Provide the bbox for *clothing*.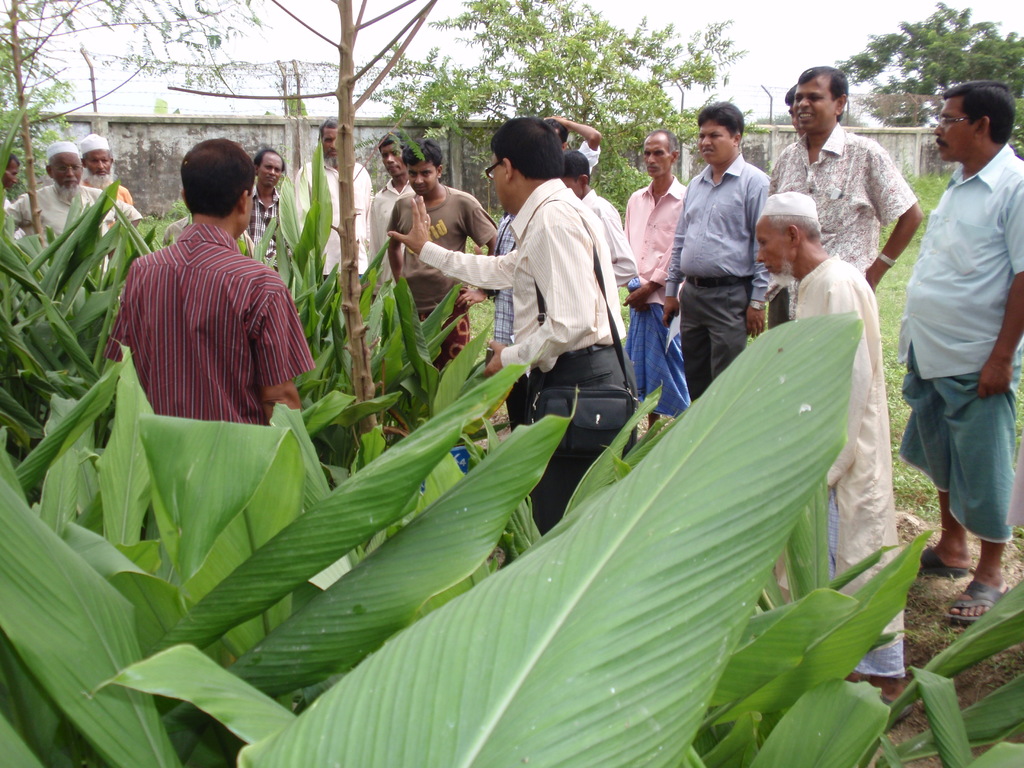
{"x1": 283, "y1": 153, "x2": 375, "y2": 272}.
